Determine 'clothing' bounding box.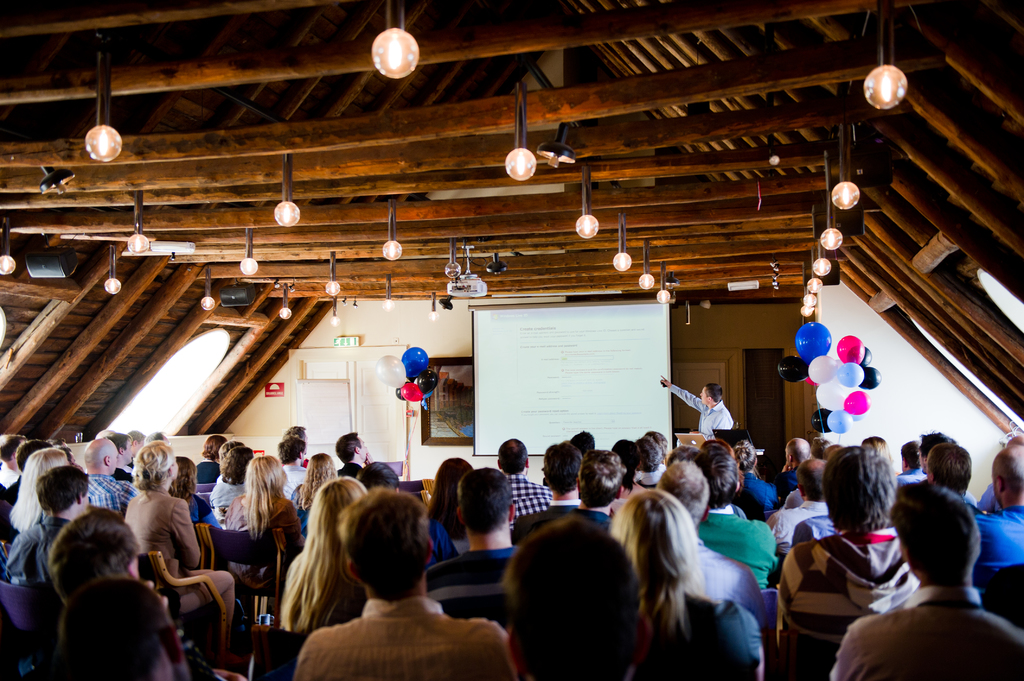
Determined: bbox=(280, 460, 306, 497).
